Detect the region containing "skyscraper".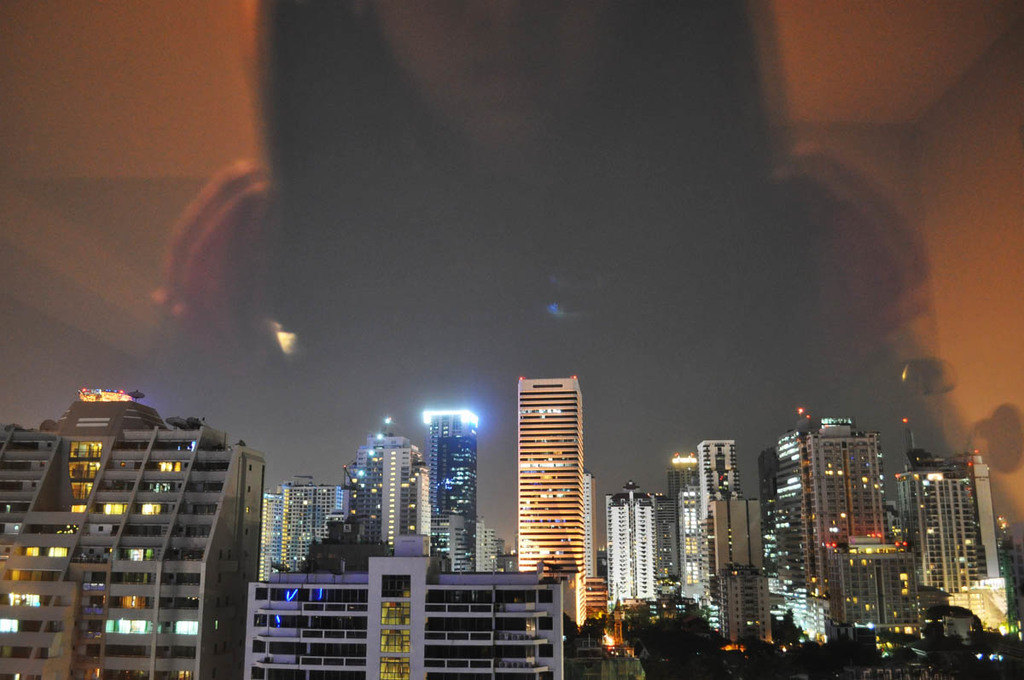
<region>889, 446, 1012, 630</region>.
